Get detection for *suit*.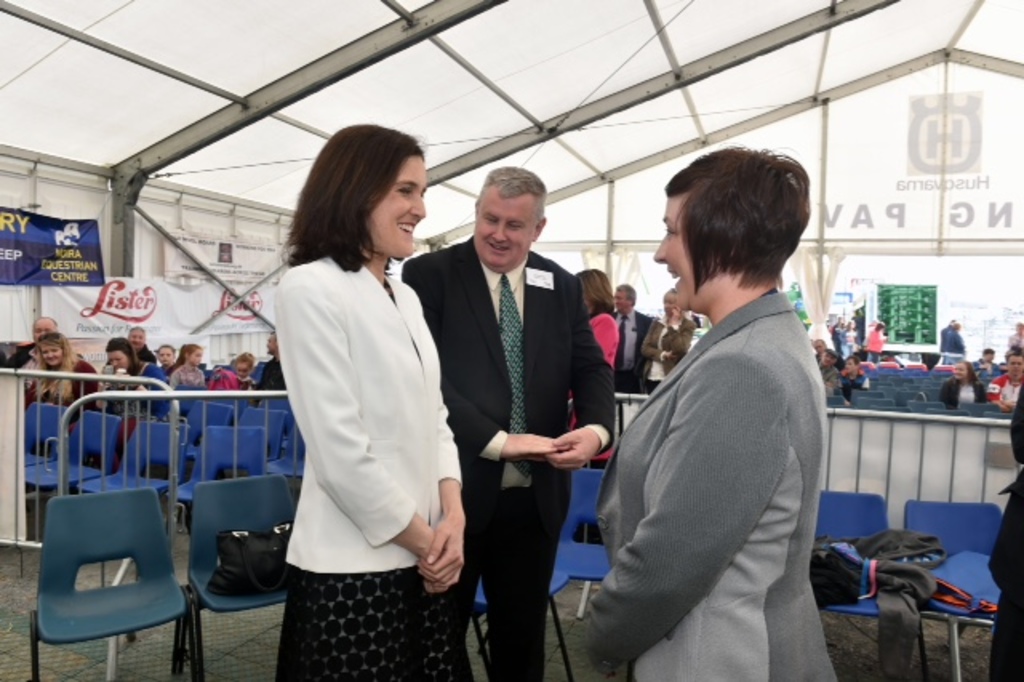
Detection: (282,247,467,573).
